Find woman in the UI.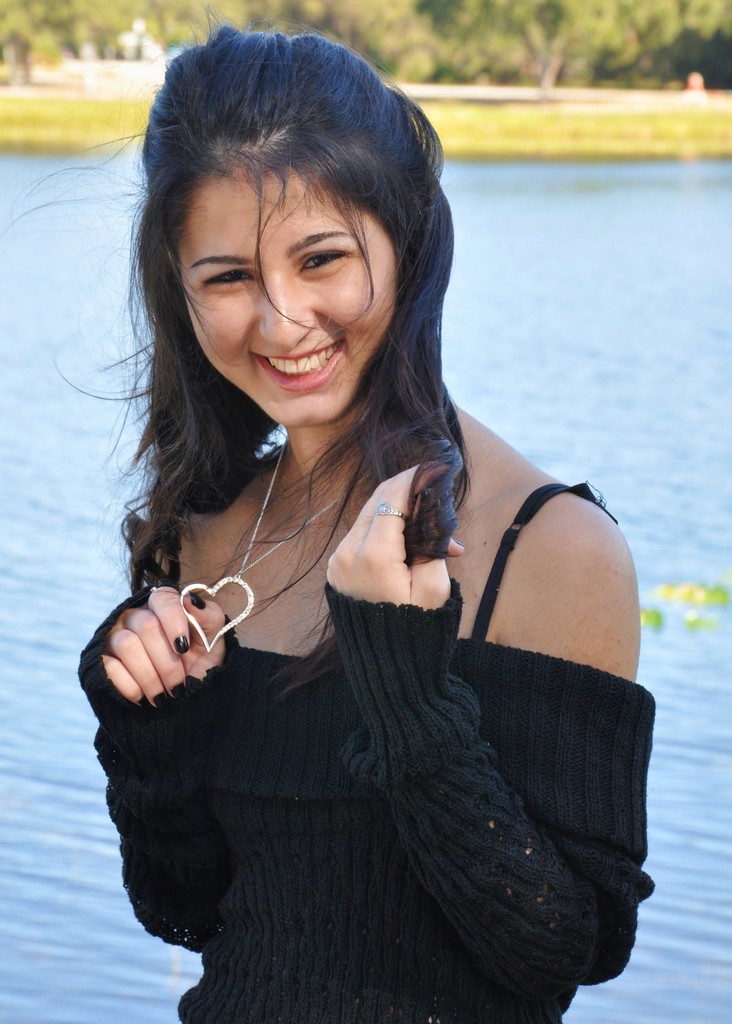
UI element at 66/47/653/1022.
